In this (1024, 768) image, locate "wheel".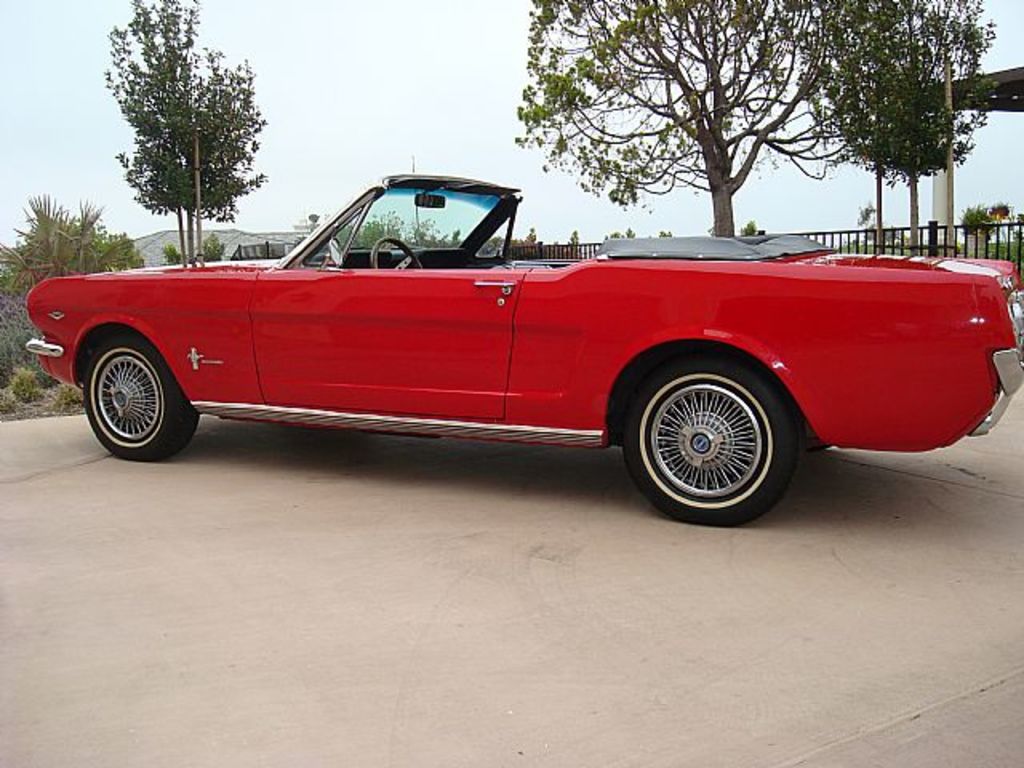
Bounding box: {"x1": 82, "y1": 338, "x2": 206, "y2": 461}.
